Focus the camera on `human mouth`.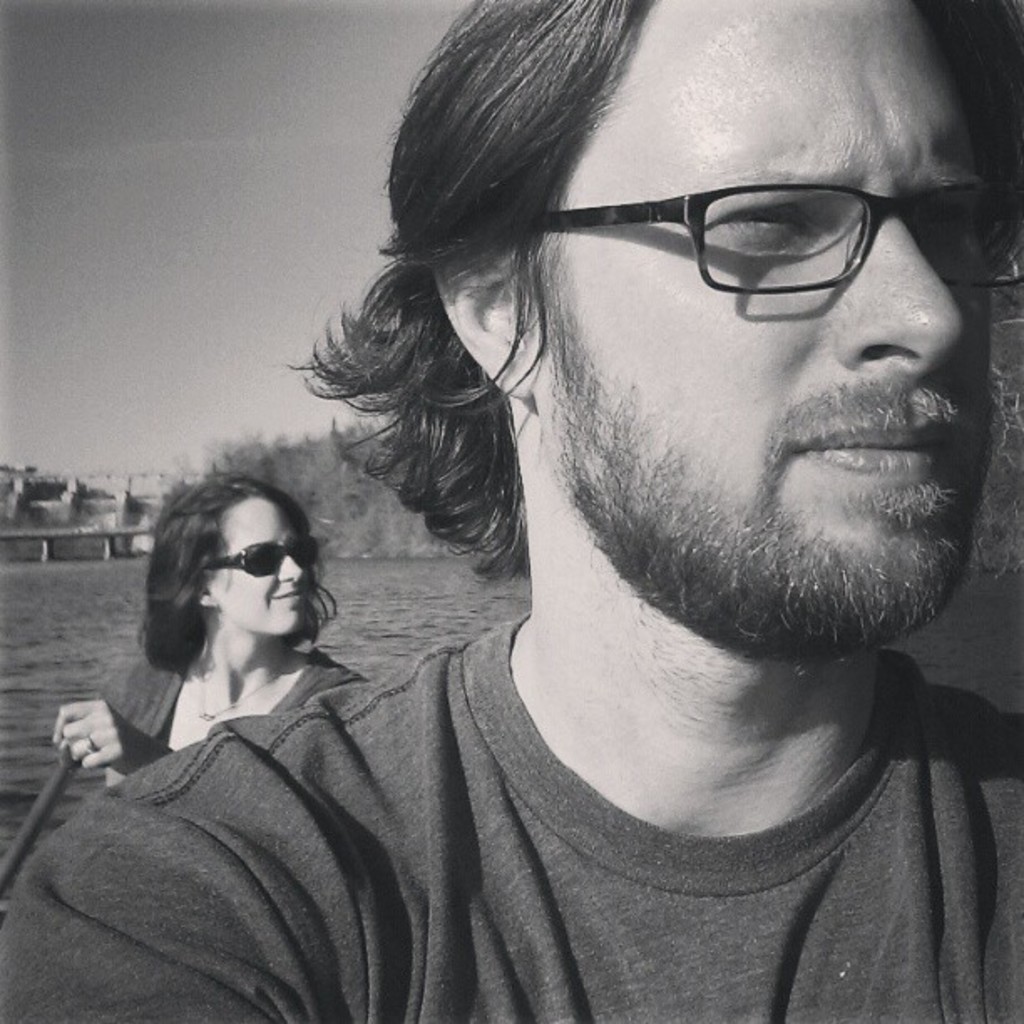
Focus region: <region>268, 589, 301, 604</region>.
